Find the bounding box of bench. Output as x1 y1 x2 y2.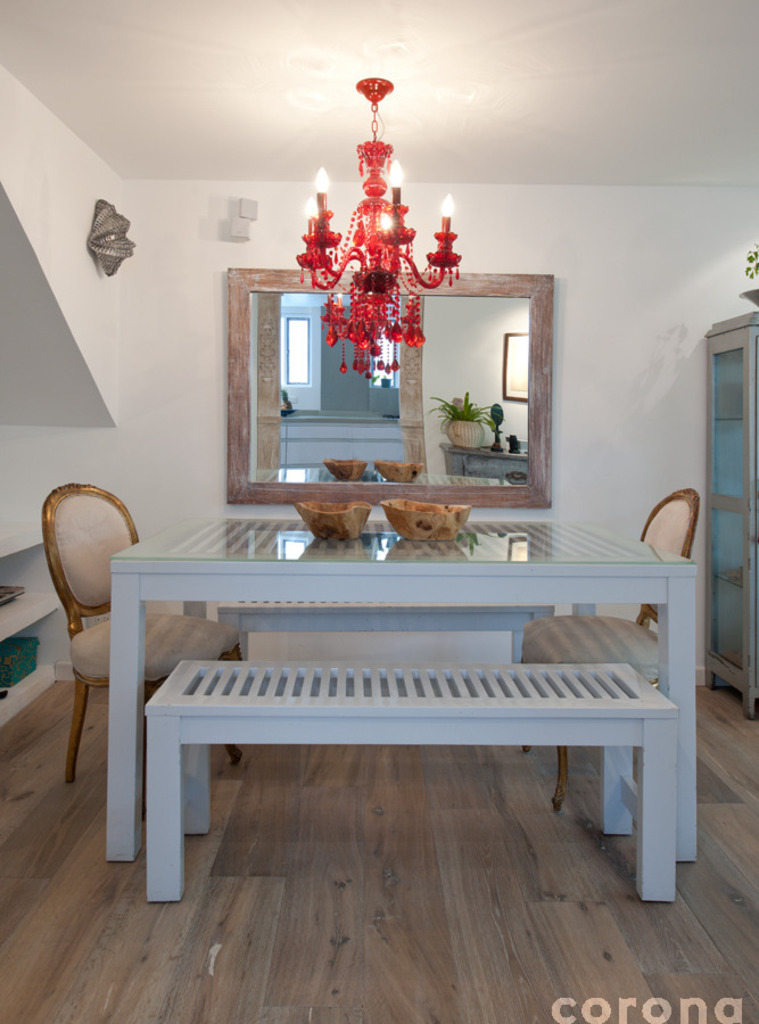
220 597 544 666.
